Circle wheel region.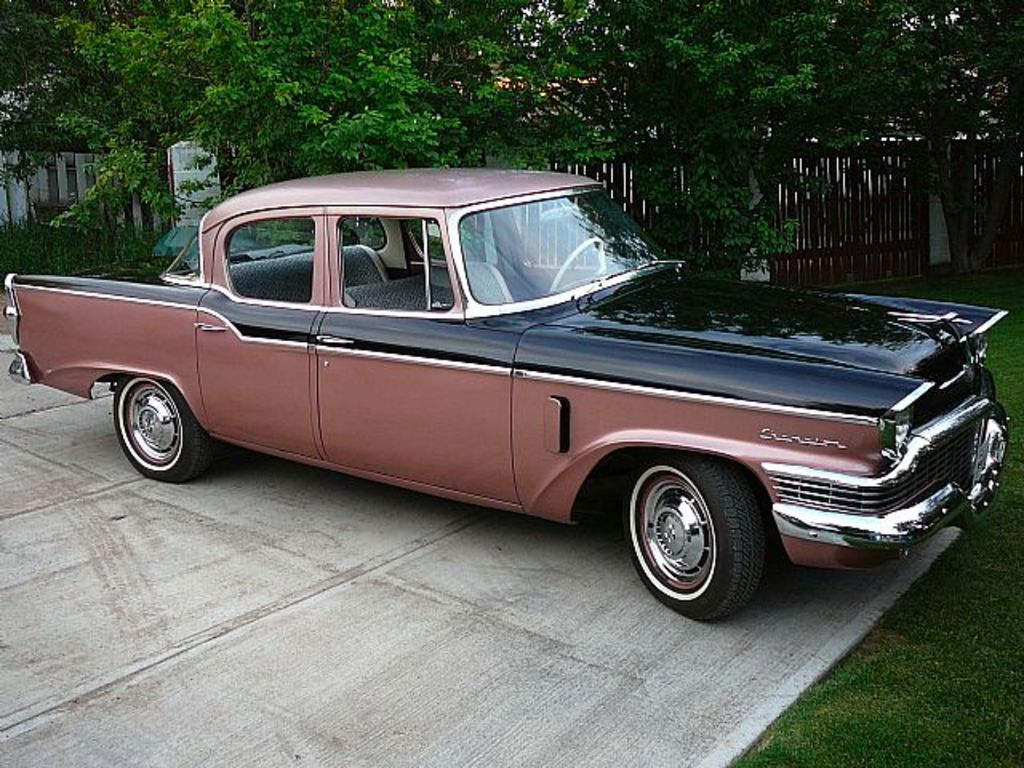
Region: 621/448/765/621.
